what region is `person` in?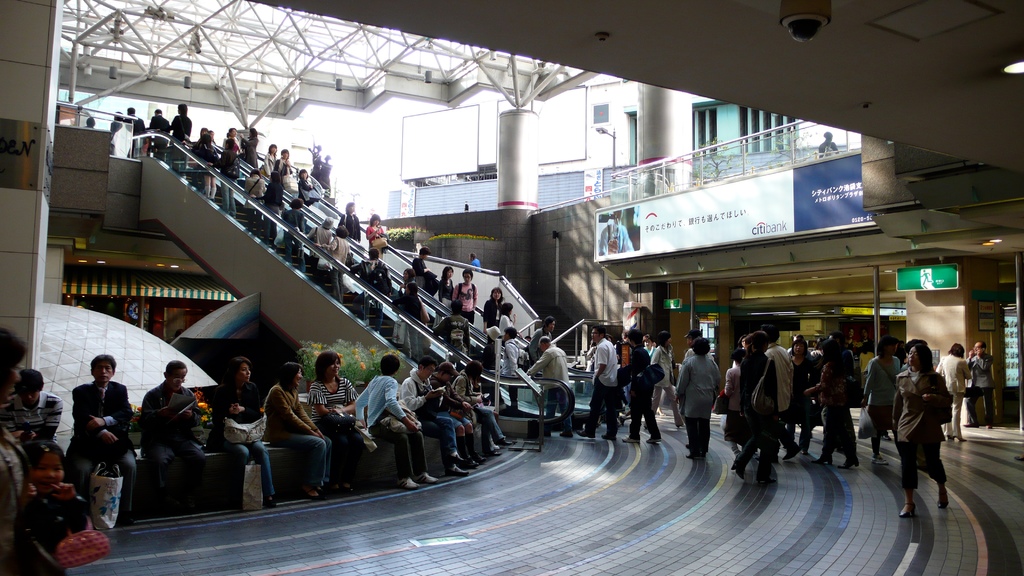
<box>410,243,429,288</box>.
